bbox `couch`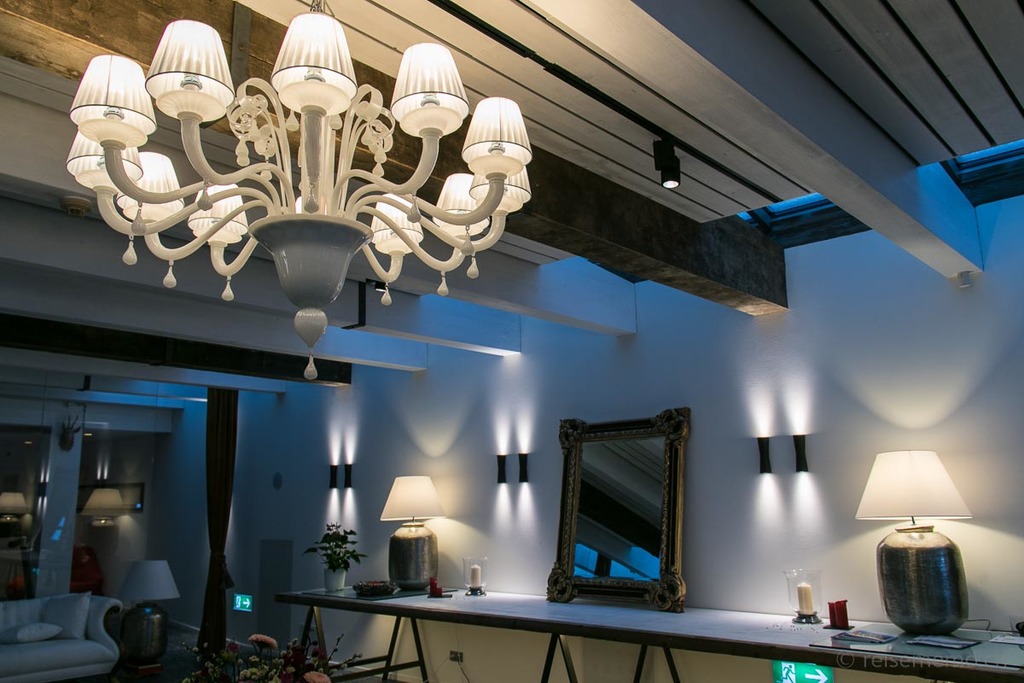
detection(0, 592, 127, 682)
